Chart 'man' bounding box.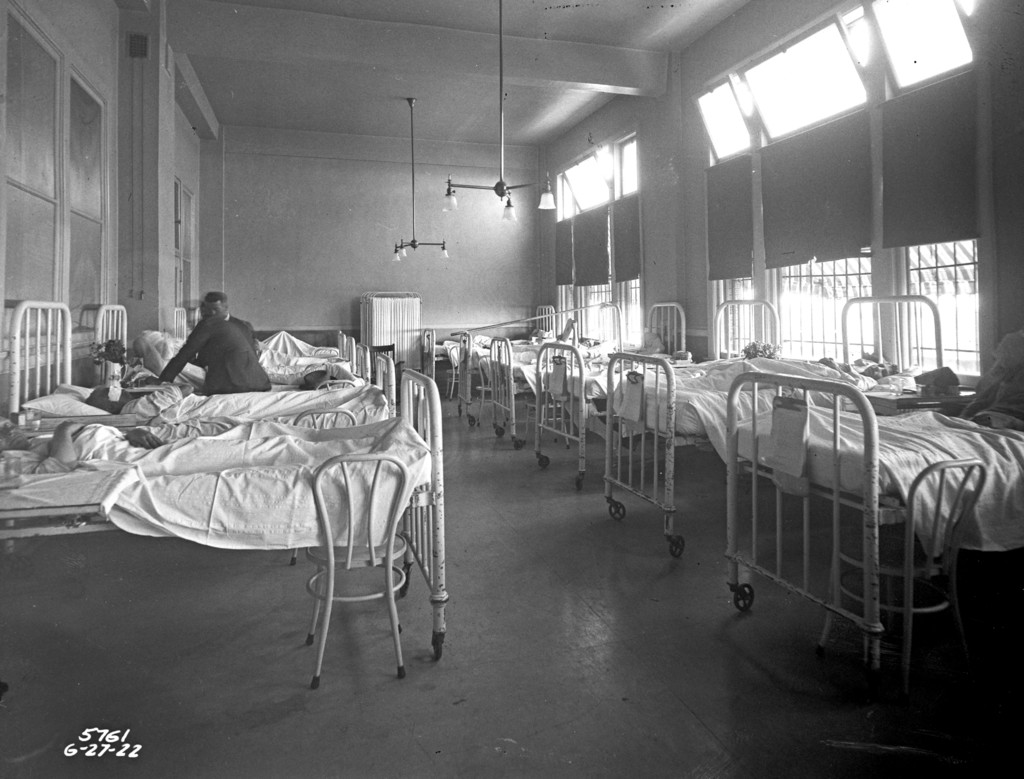
Charted: (x1=820, y1=357, x2=899, y2=390).
